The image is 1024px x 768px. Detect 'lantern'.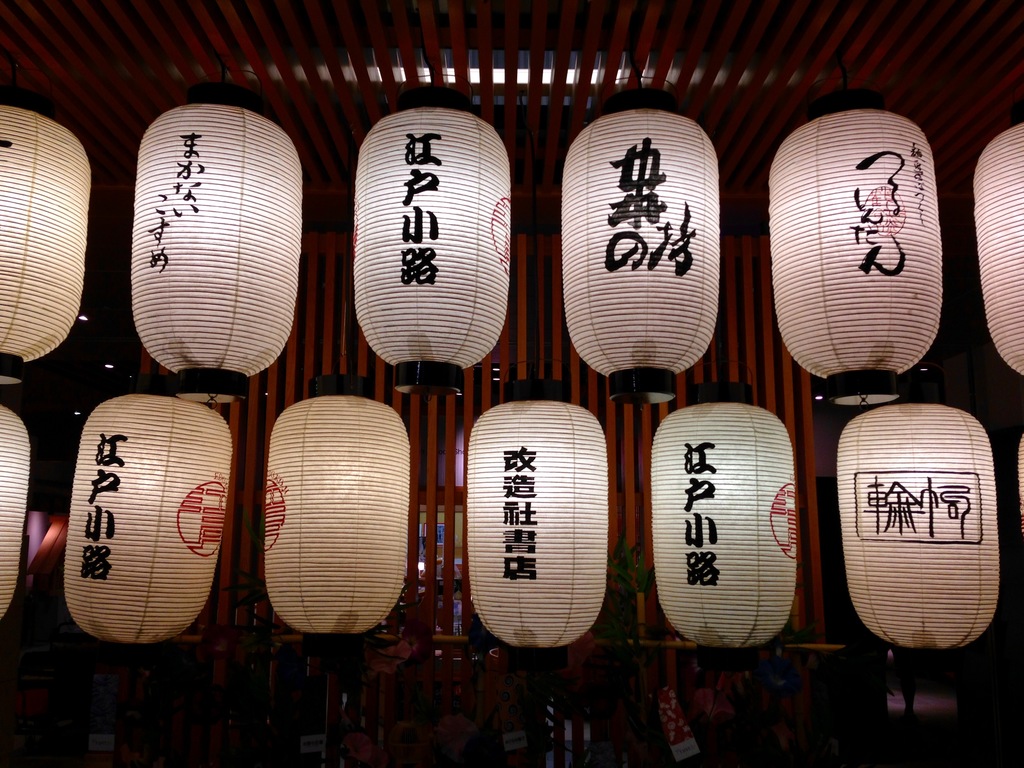
Detection: left=64, top=383, right=234, bottom=641.
